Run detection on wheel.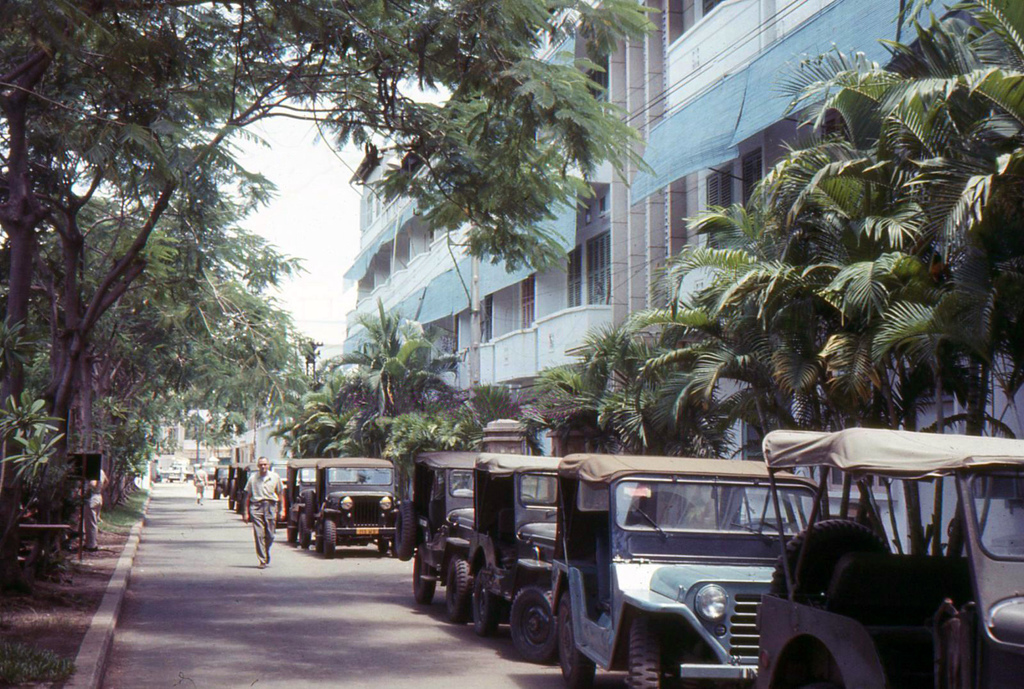
Result: [445,555,473,624].
